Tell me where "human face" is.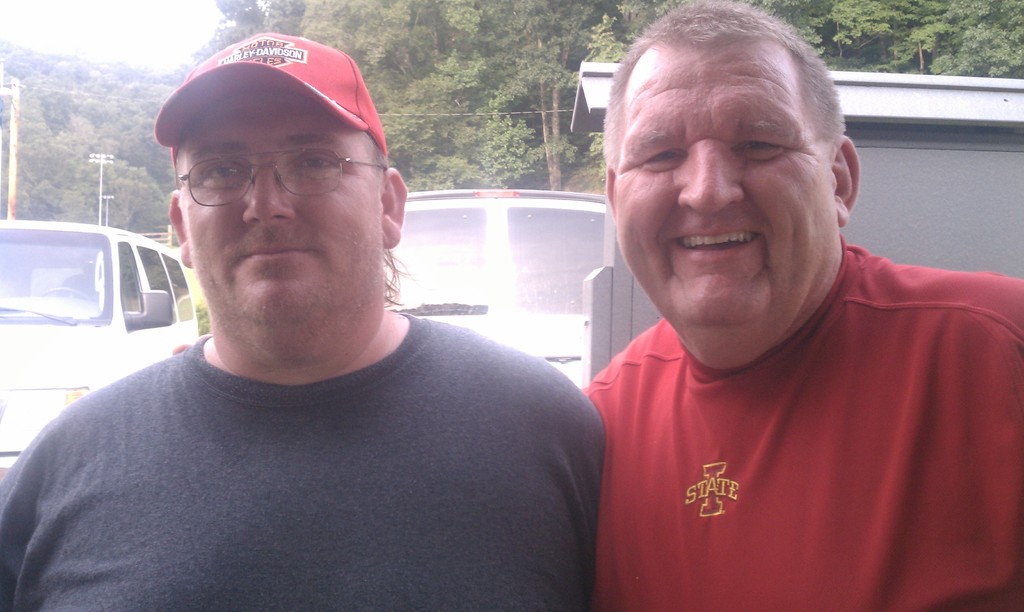
"human face" is at 190, 90, 384, 362.
